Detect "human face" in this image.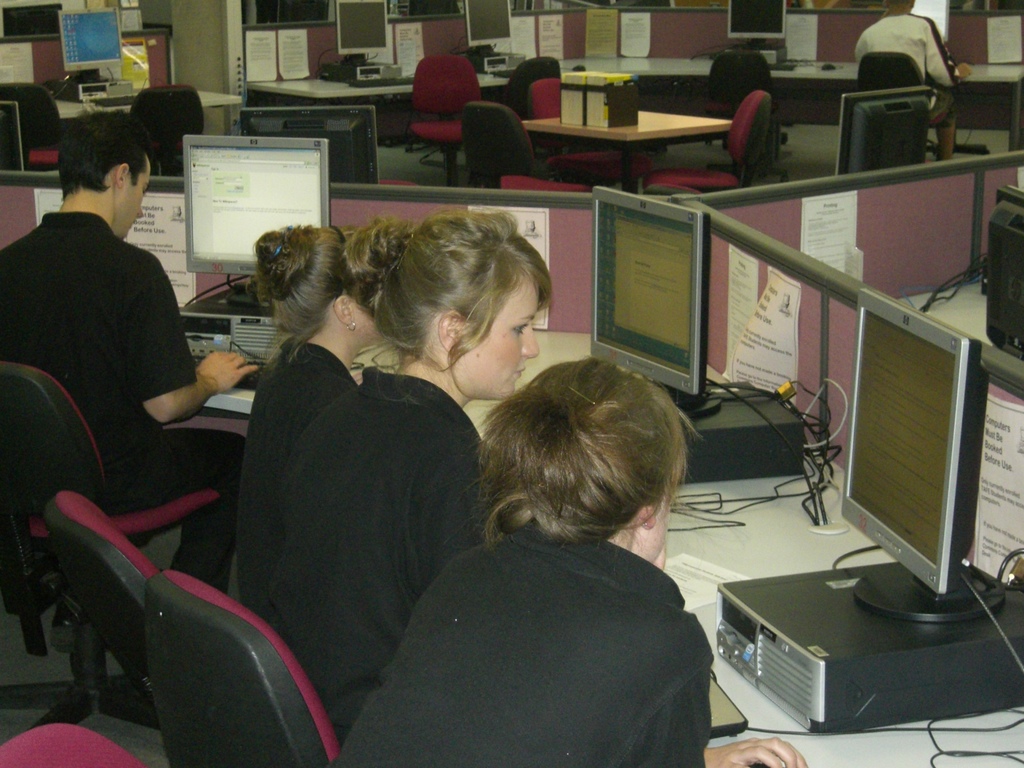
Detection: select_region(347, 300, 380, 342).
